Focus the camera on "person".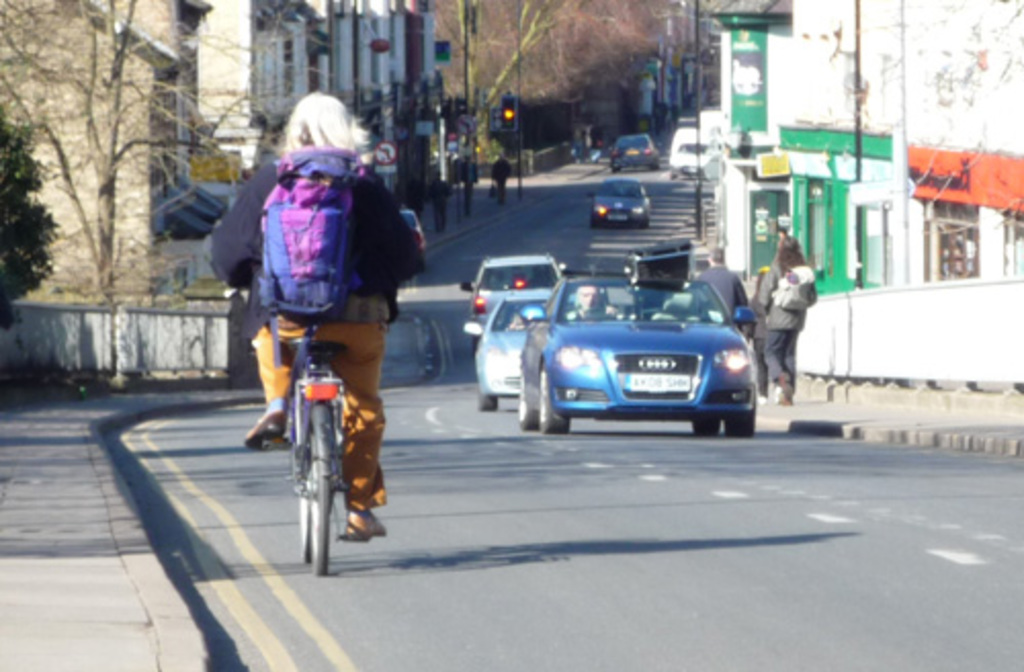
Focus region: locate(489, 152, 514, 207).
